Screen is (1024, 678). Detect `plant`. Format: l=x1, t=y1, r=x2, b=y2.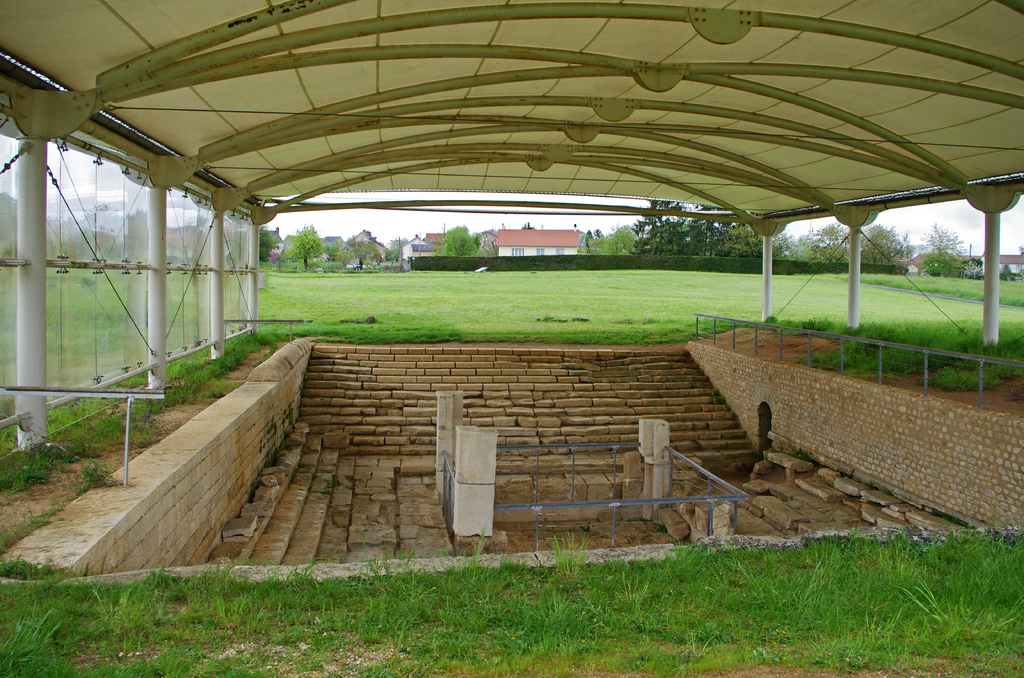
l=77, t=465, r=111, b=494.
